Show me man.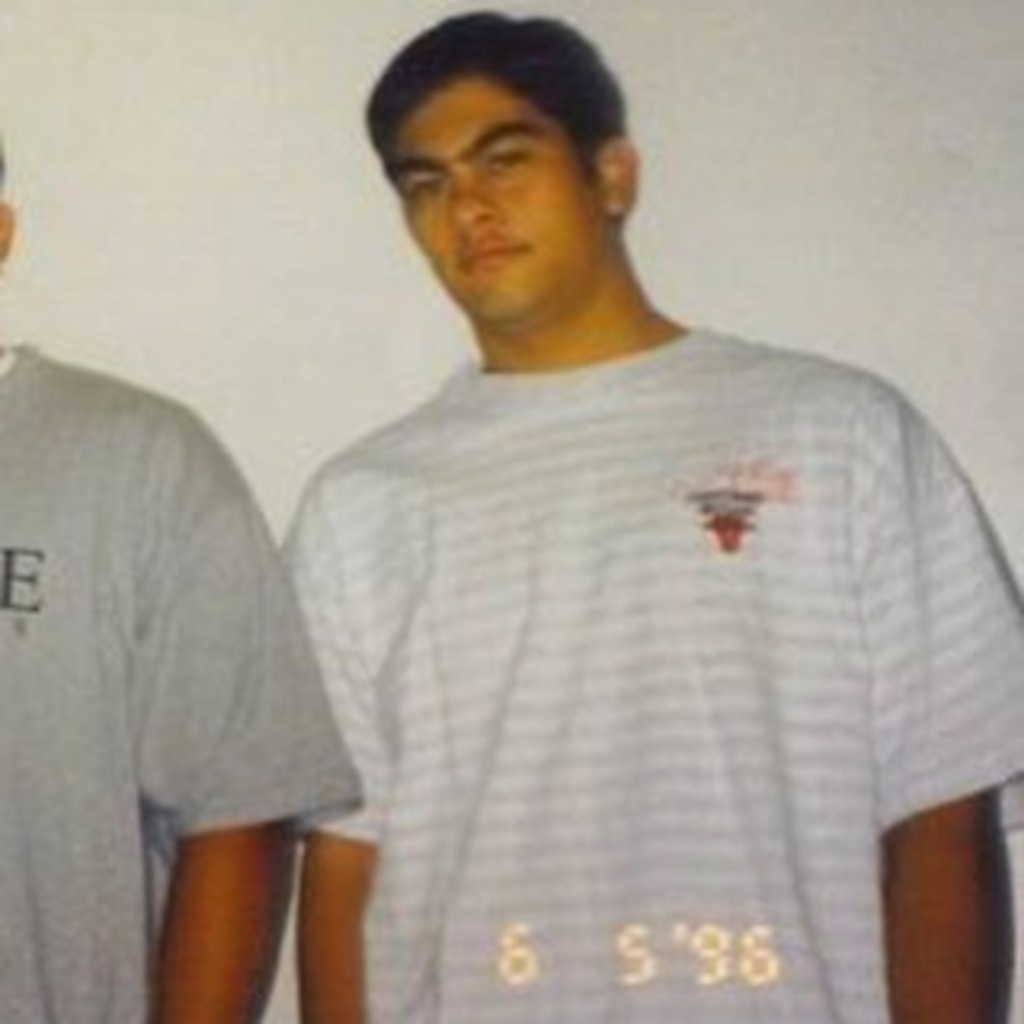
man is here: [x1=0, y1=109, x2=358, y2=1021].
